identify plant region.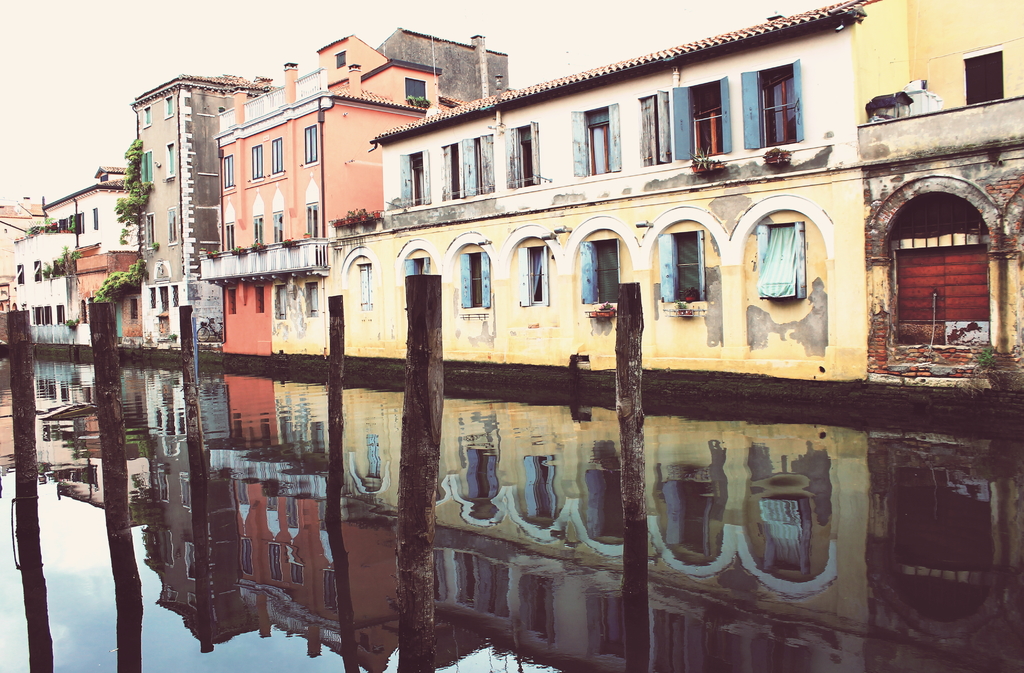
Region: 973/337/997/368.
